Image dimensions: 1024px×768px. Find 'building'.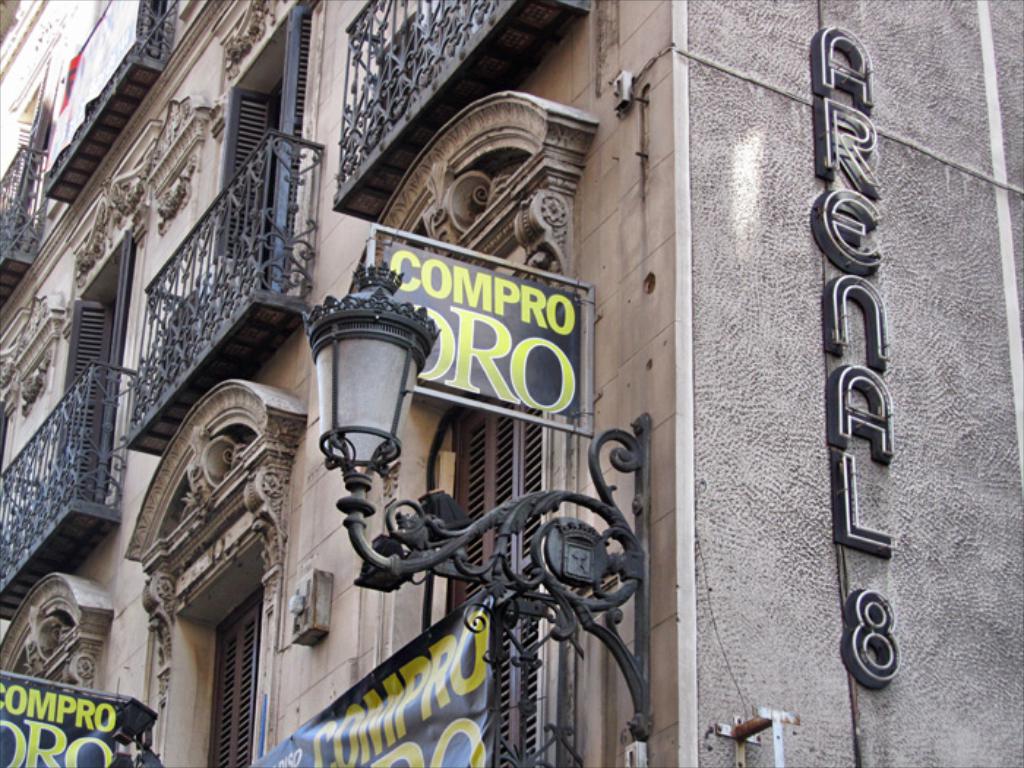
region(0, 0, 1023, 767).
